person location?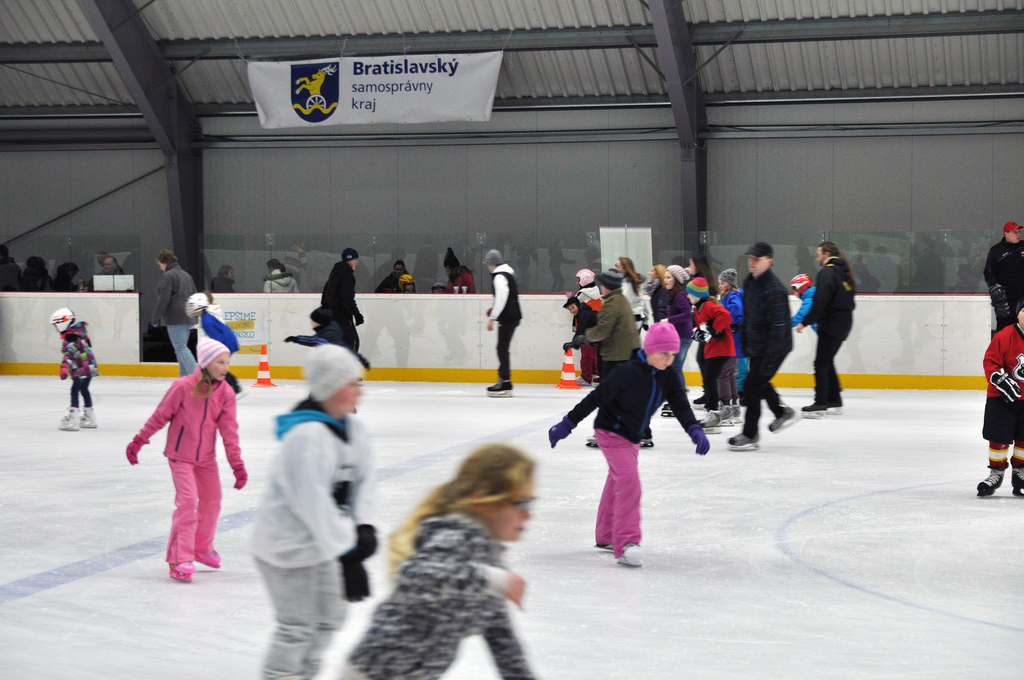
[730, 247, 788, 445]
